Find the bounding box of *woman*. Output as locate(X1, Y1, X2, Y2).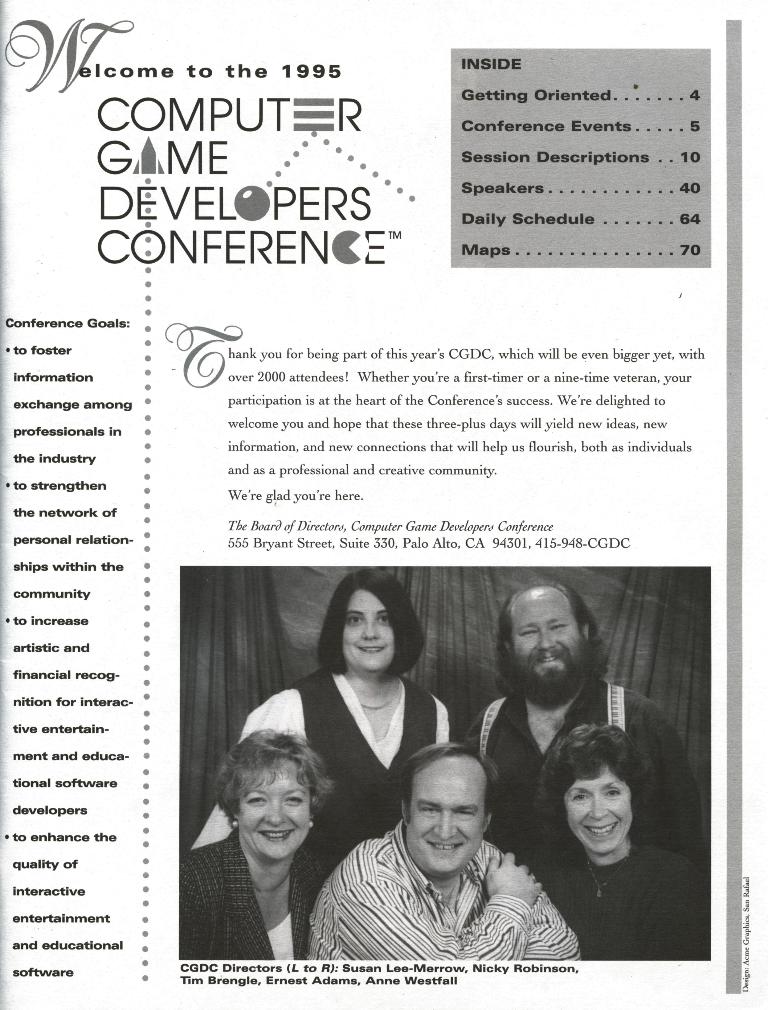
locate(225, 595, 451, 944).
